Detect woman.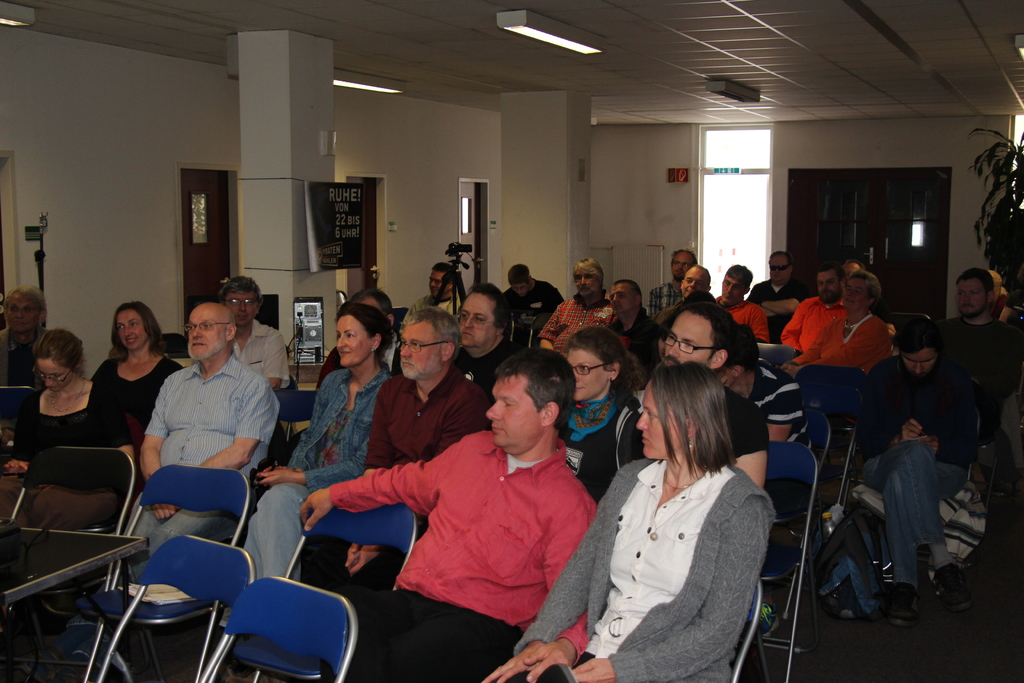
Detected at bbox=(781, 272, 894, 379).
